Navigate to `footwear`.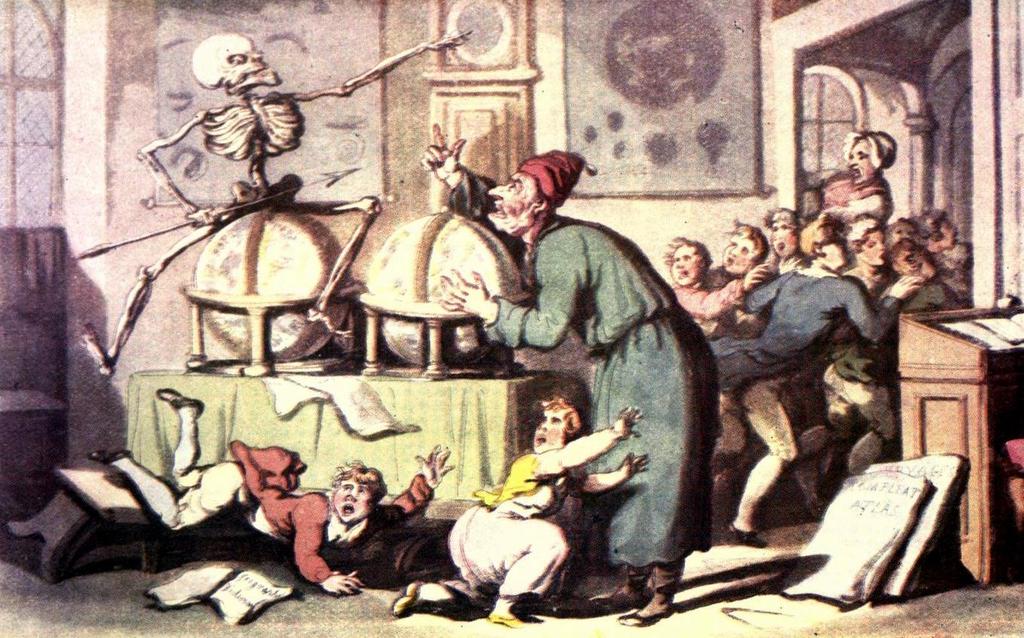
Navigation target: [90,450,134,469].
